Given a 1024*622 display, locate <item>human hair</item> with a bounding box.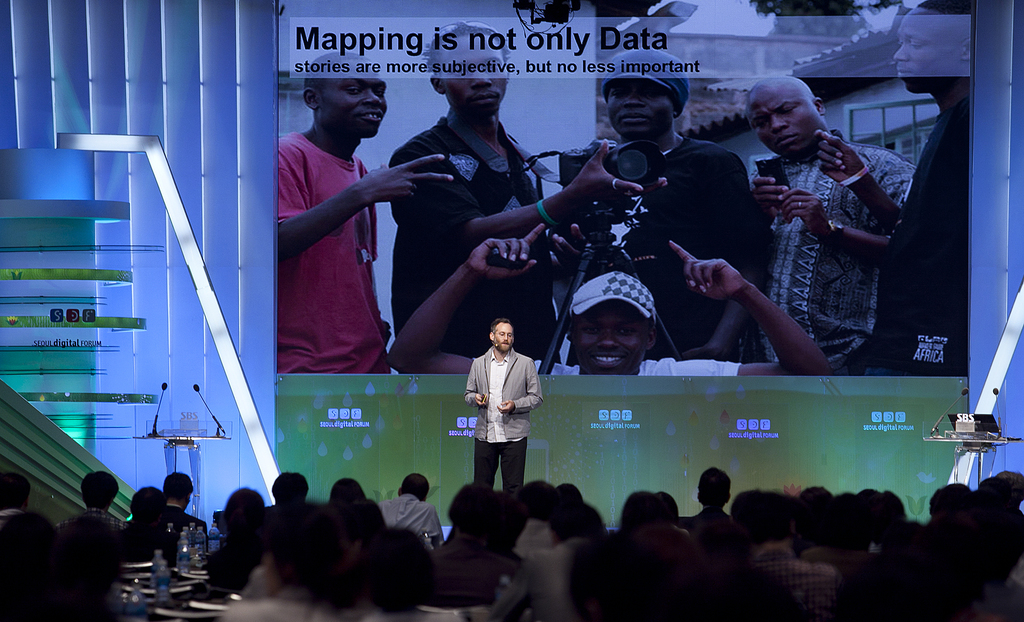
Located: 856, 486, 884, 548.
